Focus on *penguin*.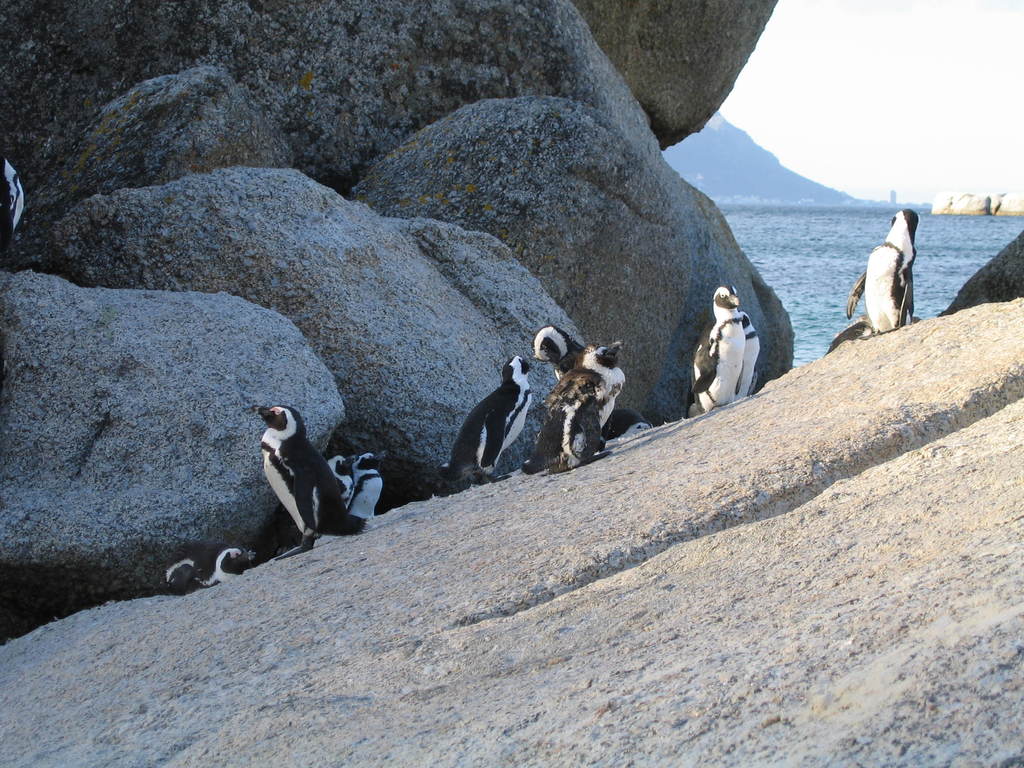
Focused at [735, 311, 764, 397].
